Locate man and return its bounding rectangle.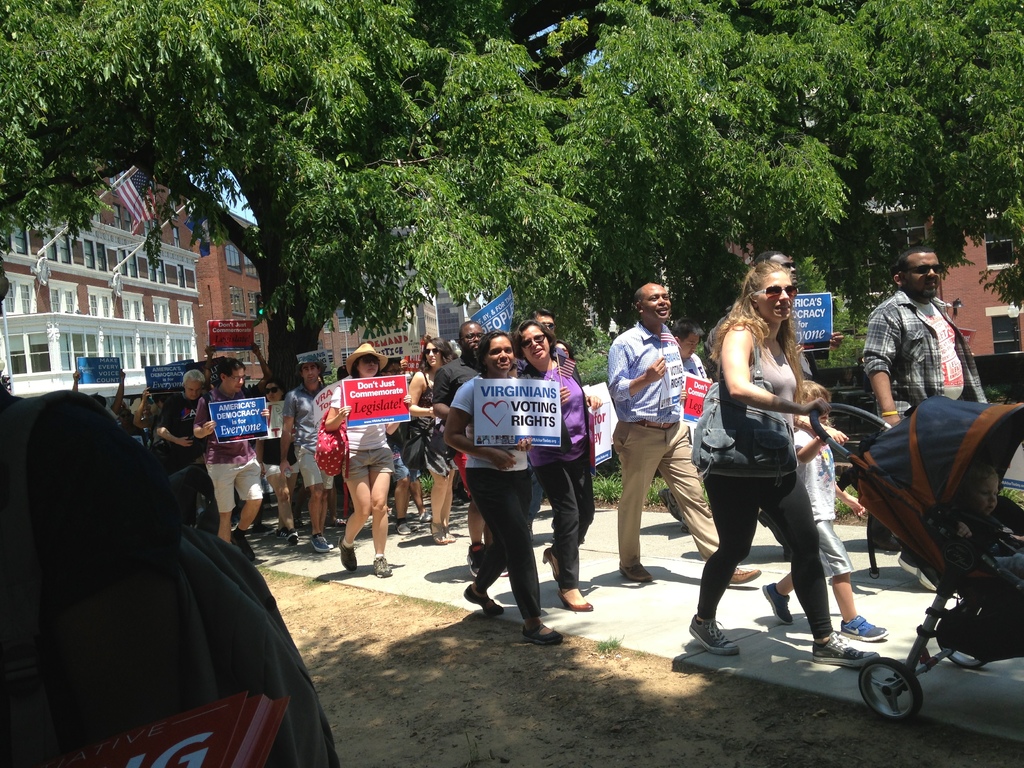
[x1=377, y1=360, x2=433, y2=536].
